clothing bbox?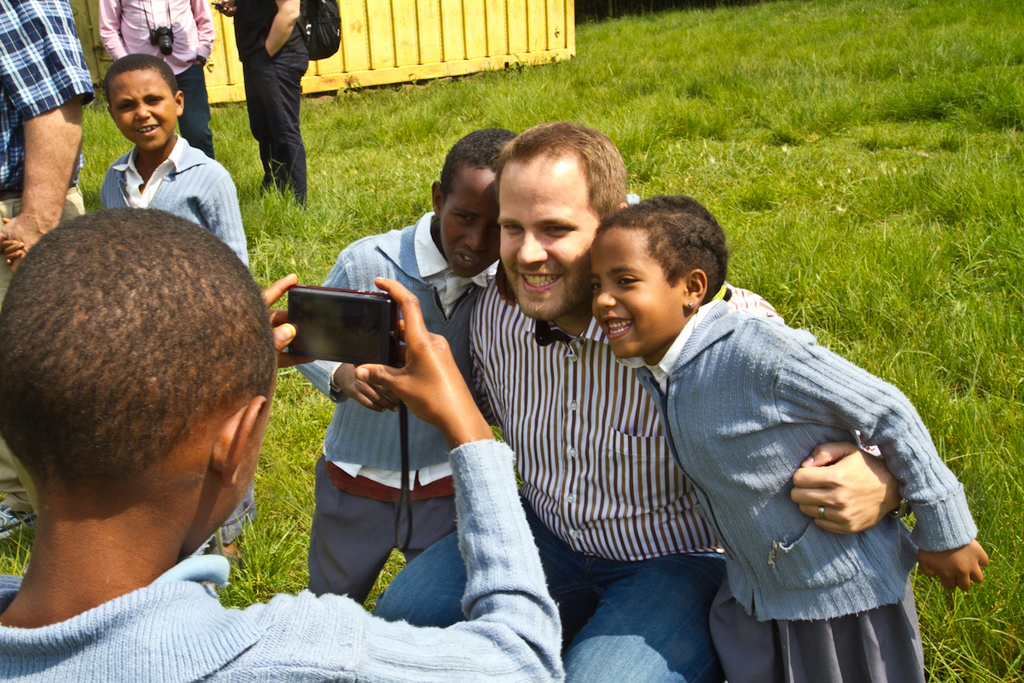
0,441,569,682
